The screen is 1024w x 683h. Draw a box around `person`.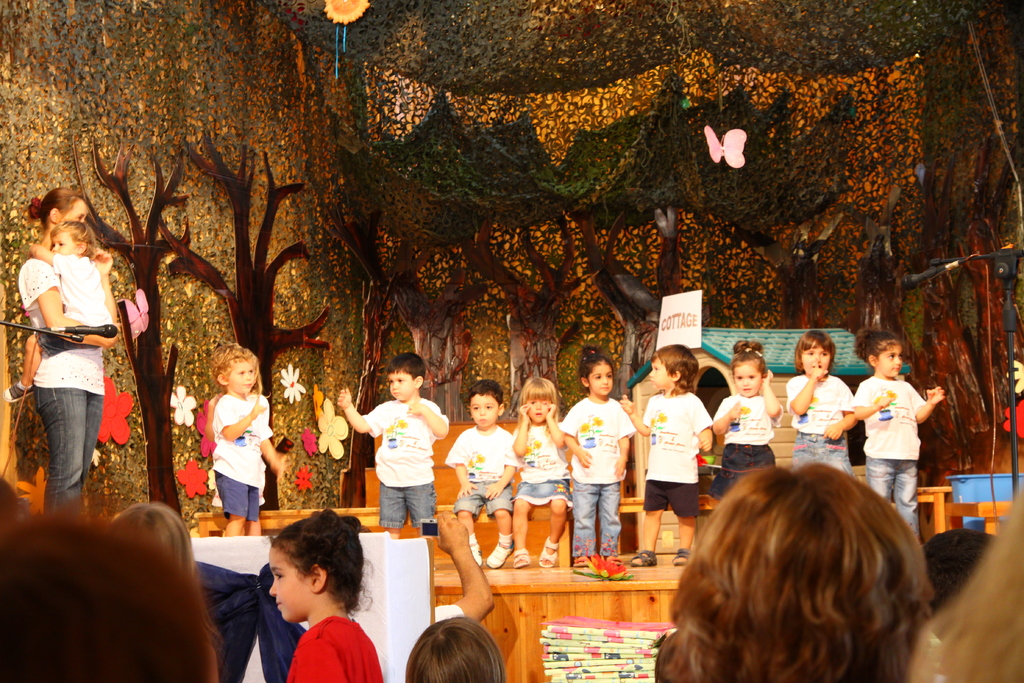
select_region(509, 377, 573, 569).
